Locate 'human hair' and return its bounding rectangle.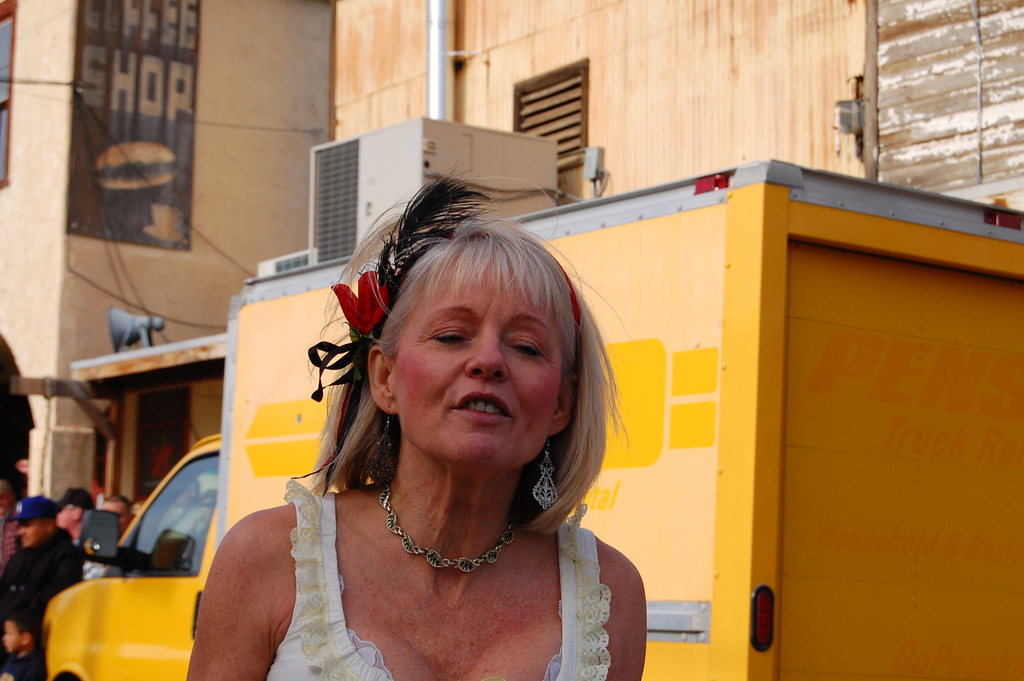
detection(3, 611, 47, 652).
